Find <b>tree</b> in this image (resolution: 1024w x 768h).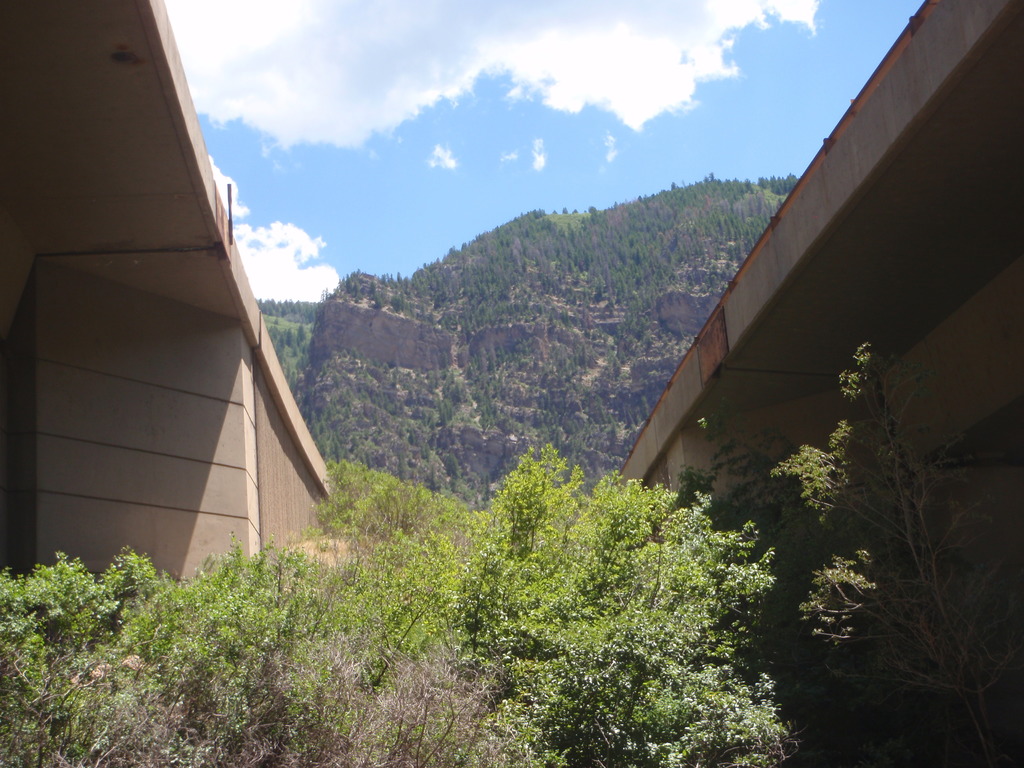
0,458,461,767.
